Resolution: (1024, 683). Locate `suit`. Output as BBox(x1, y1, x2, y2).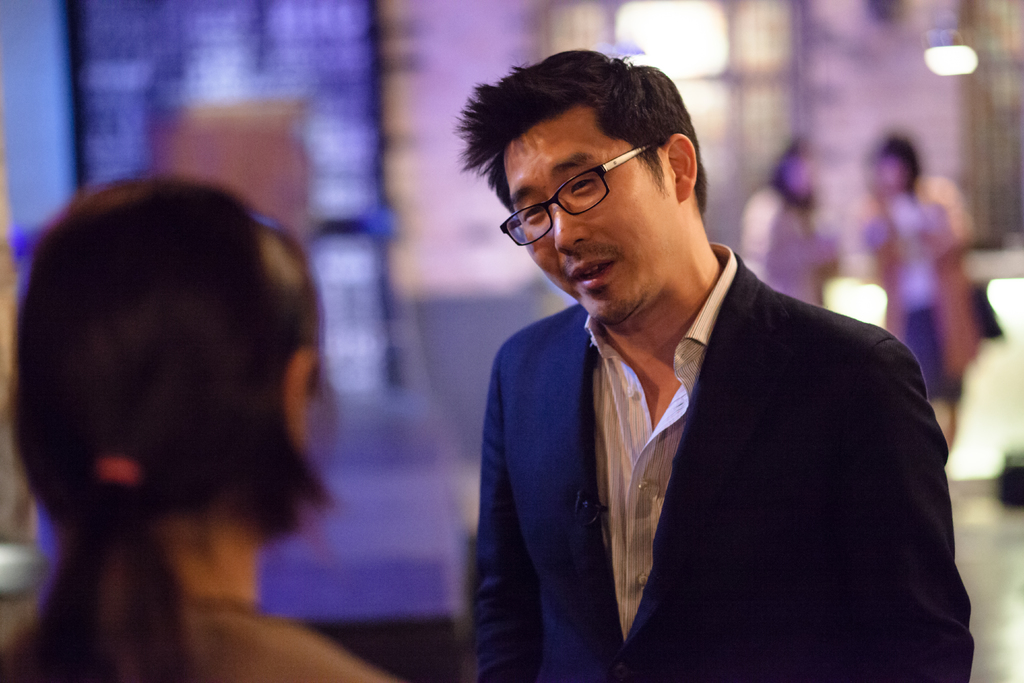
BBox(501, 208, 977, 650).
